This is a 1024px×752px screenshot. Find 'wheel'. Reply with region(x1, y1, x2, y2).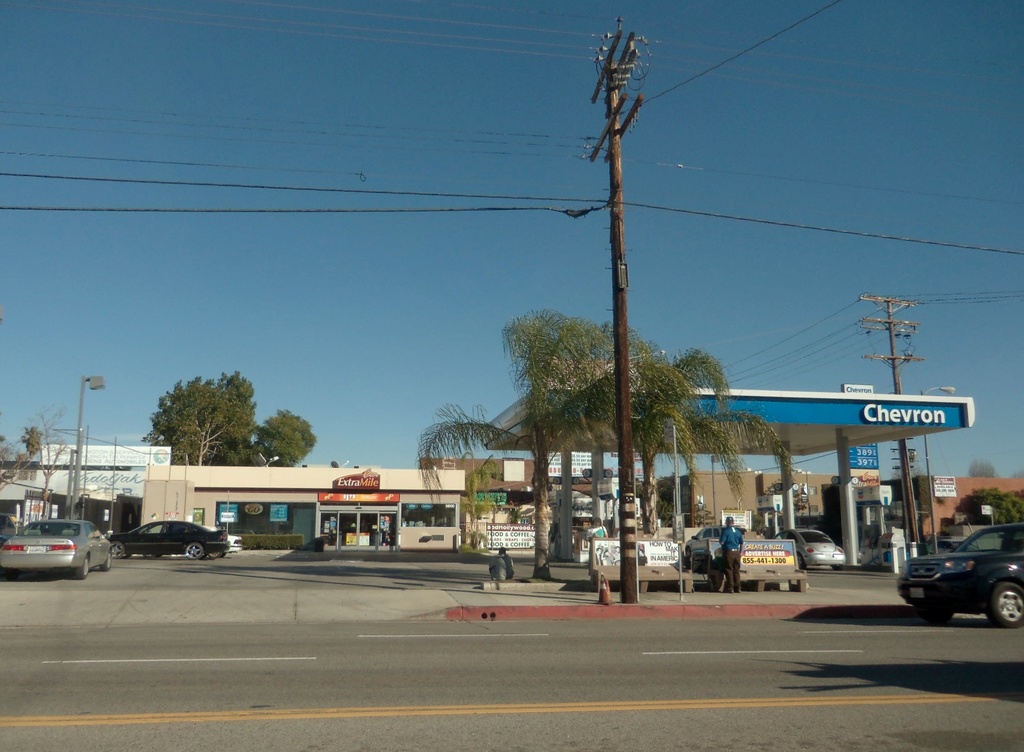
region(102, 554, 111, 570).
